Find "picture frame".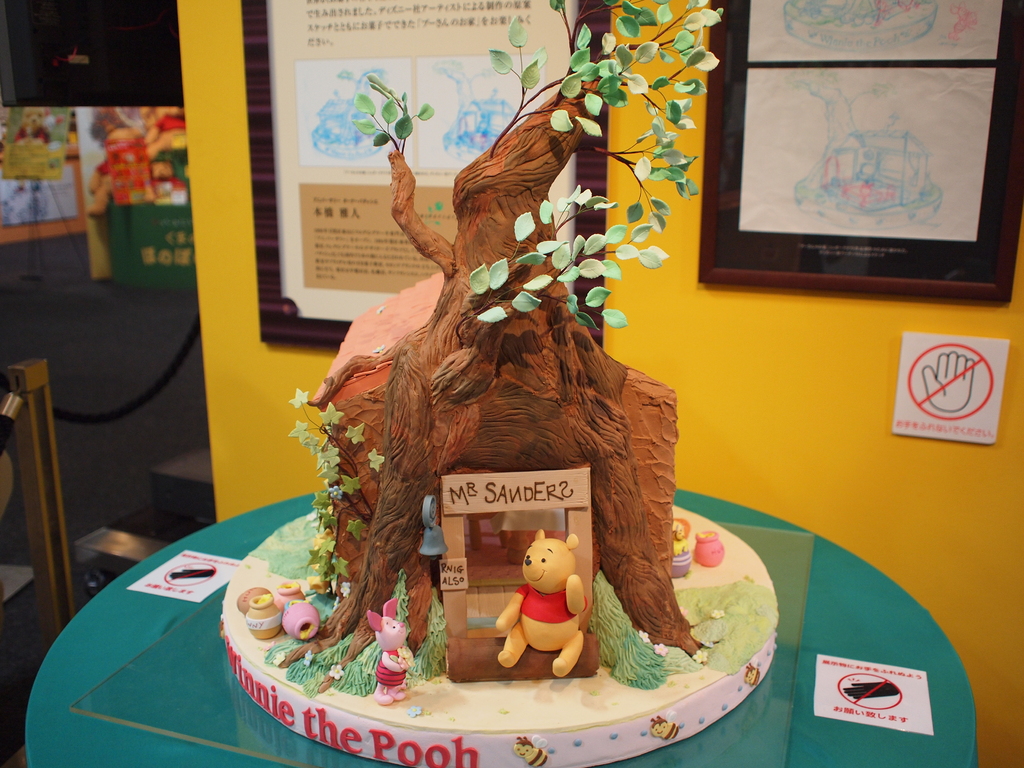
<box>697,0,1023,302</box>.
